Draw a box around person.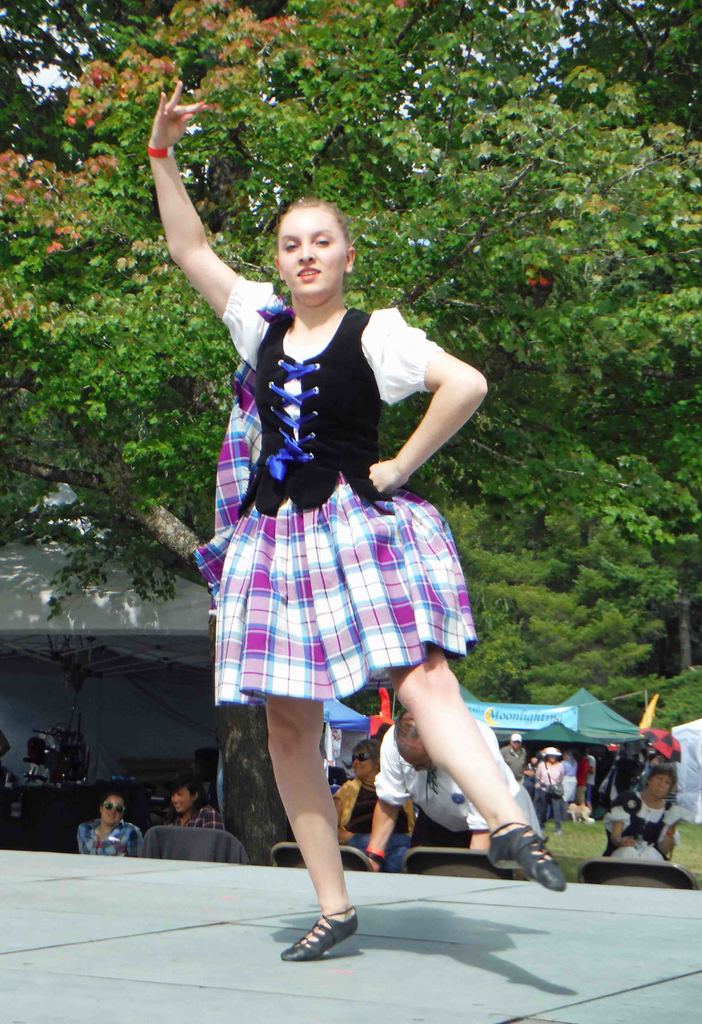
bbox=[70, 799, 129, 874].
